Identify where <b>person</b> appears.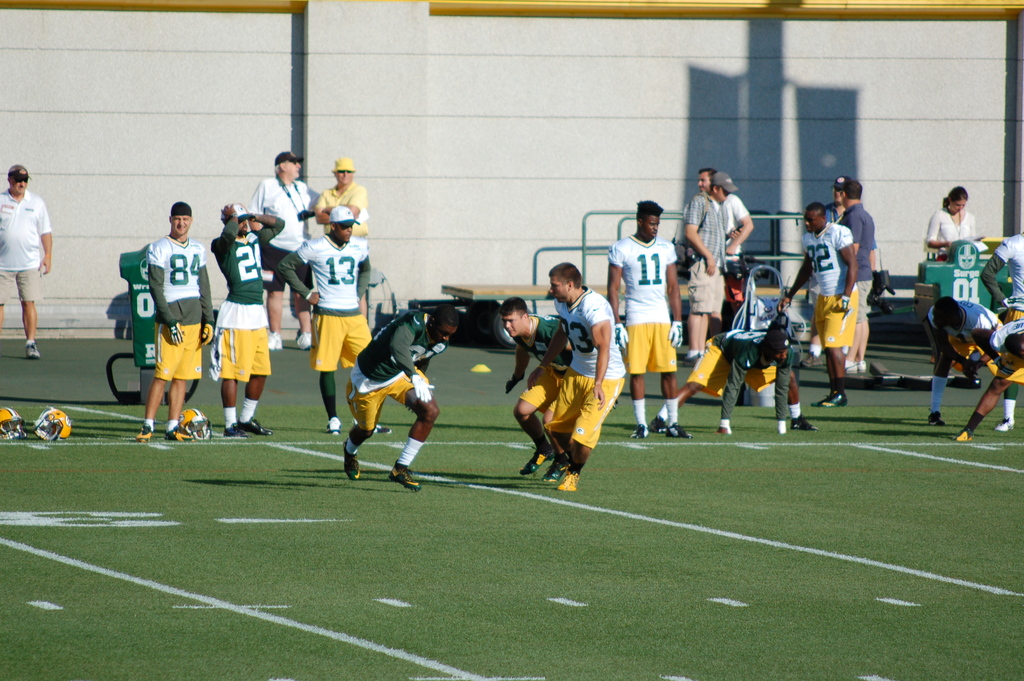
Appears at box(198, 201, 278, 433).
